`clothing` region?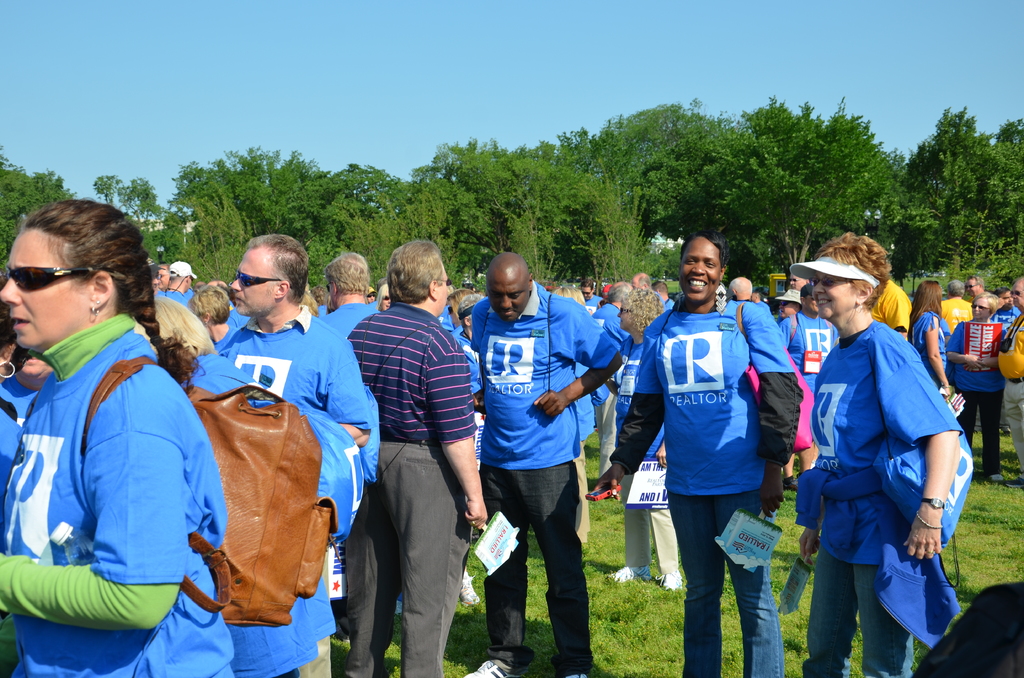
<bbox>359, 298, 474, 677</bbox>
